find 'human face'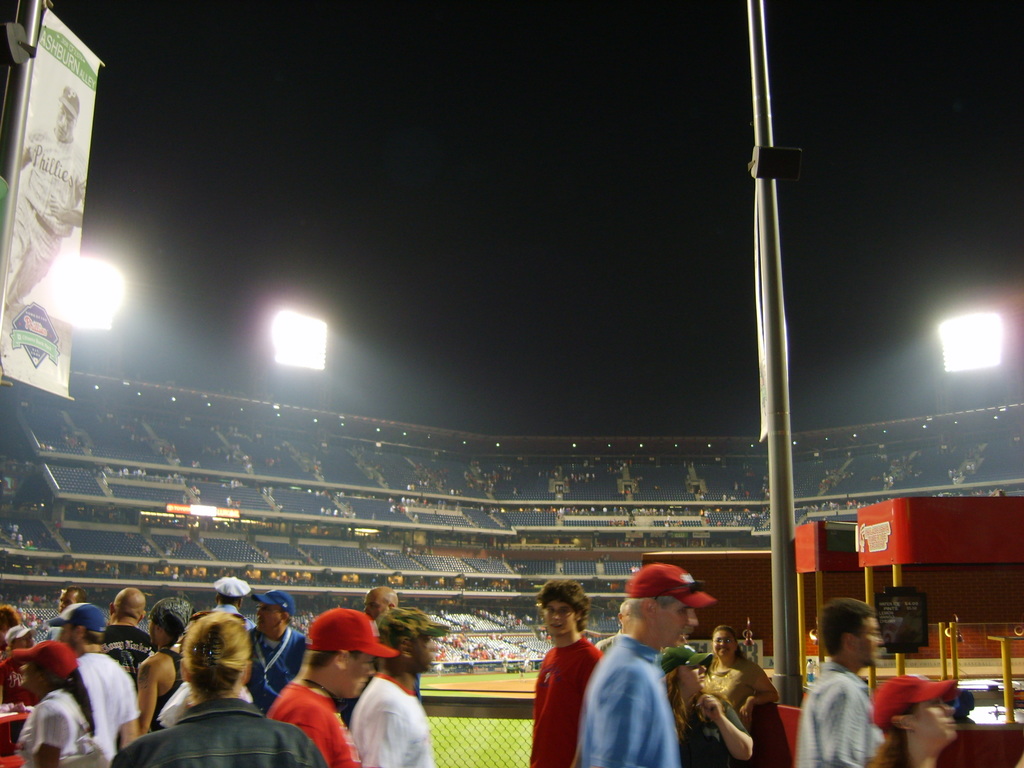
<region>657, 604, 696, 651</region>
